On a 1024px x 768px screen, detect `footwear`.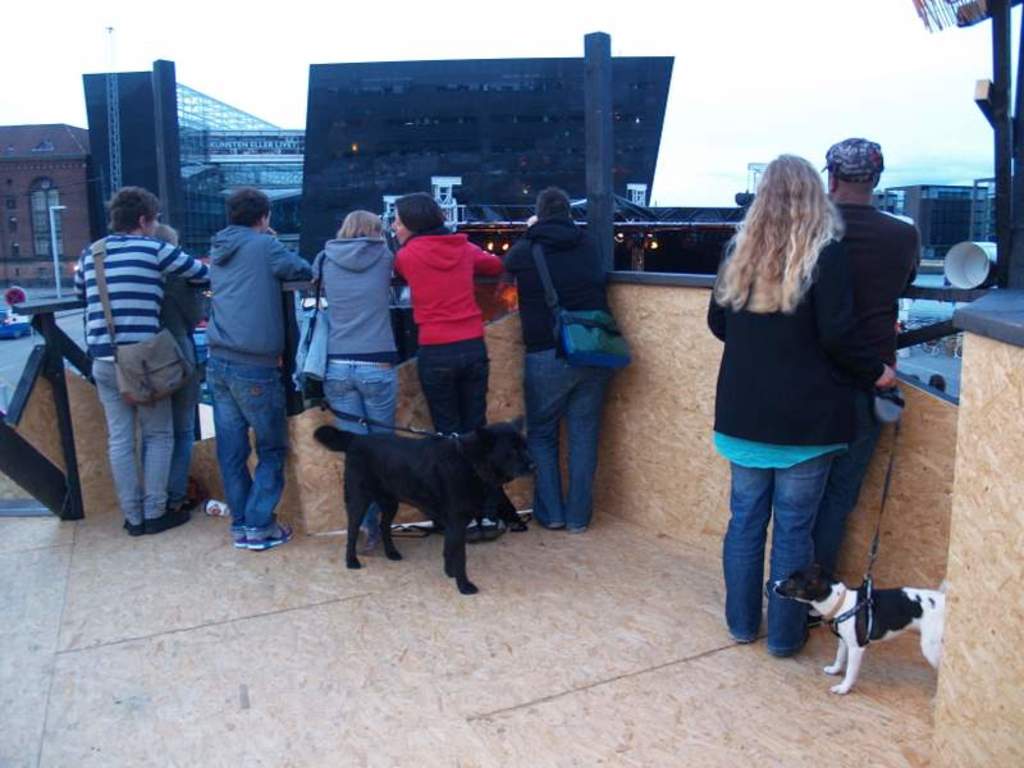
147/506/189/531.
